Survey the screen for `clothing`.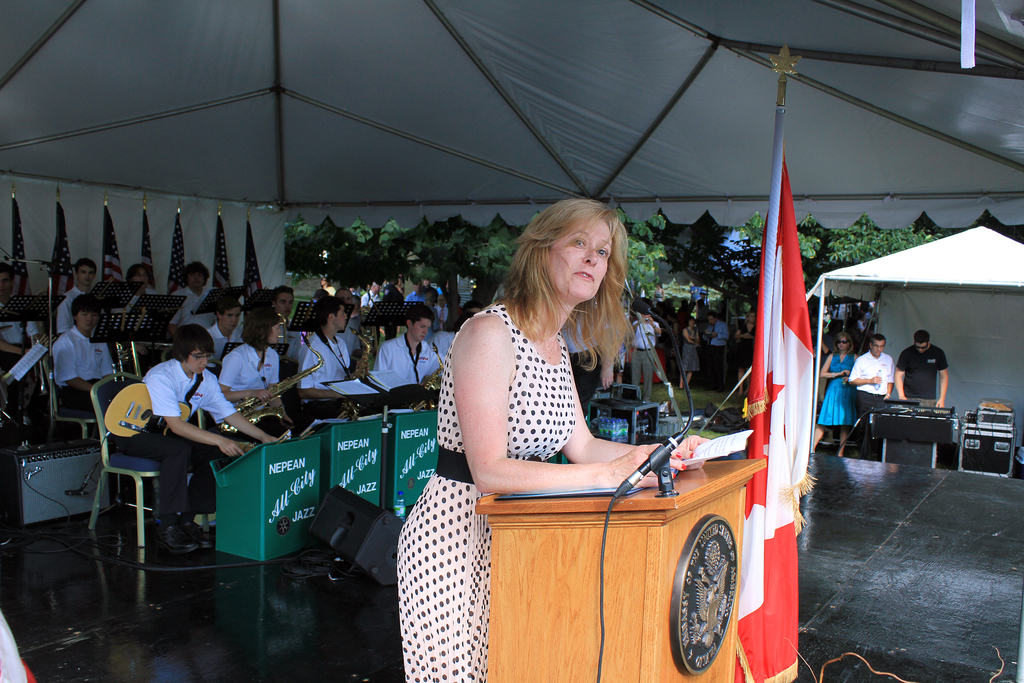
Survey found: bbox=(820, 345, 860, 423).
